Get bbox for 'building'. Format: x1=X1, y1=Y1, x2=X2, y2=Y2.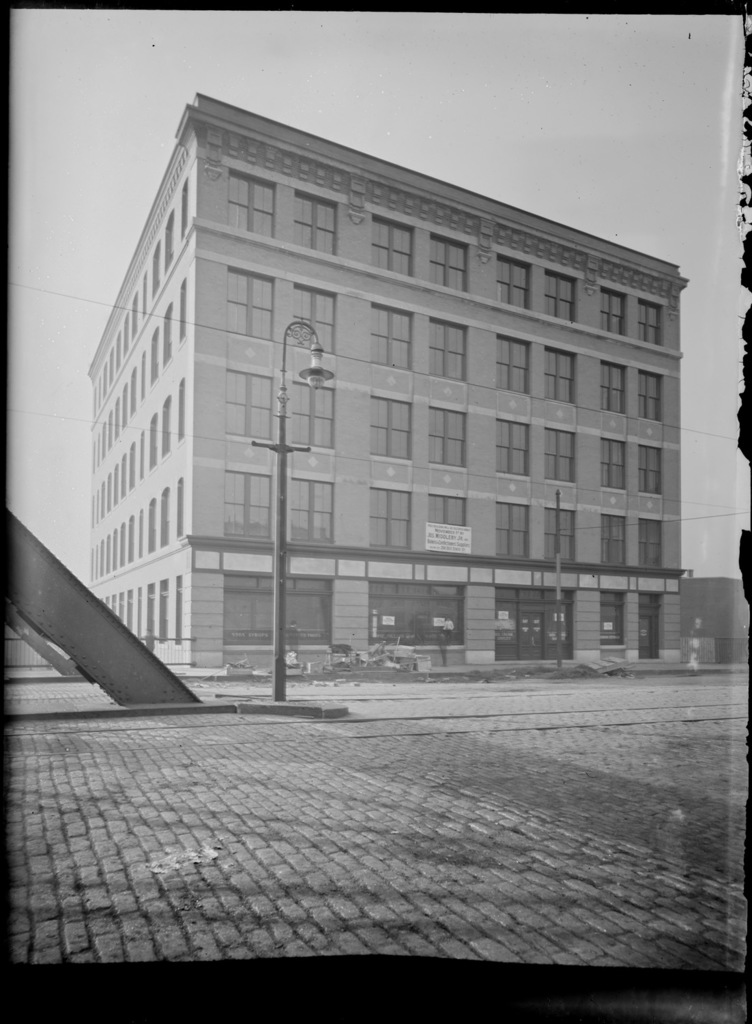
x1=692, y1=573, x2=751, y2=664.
